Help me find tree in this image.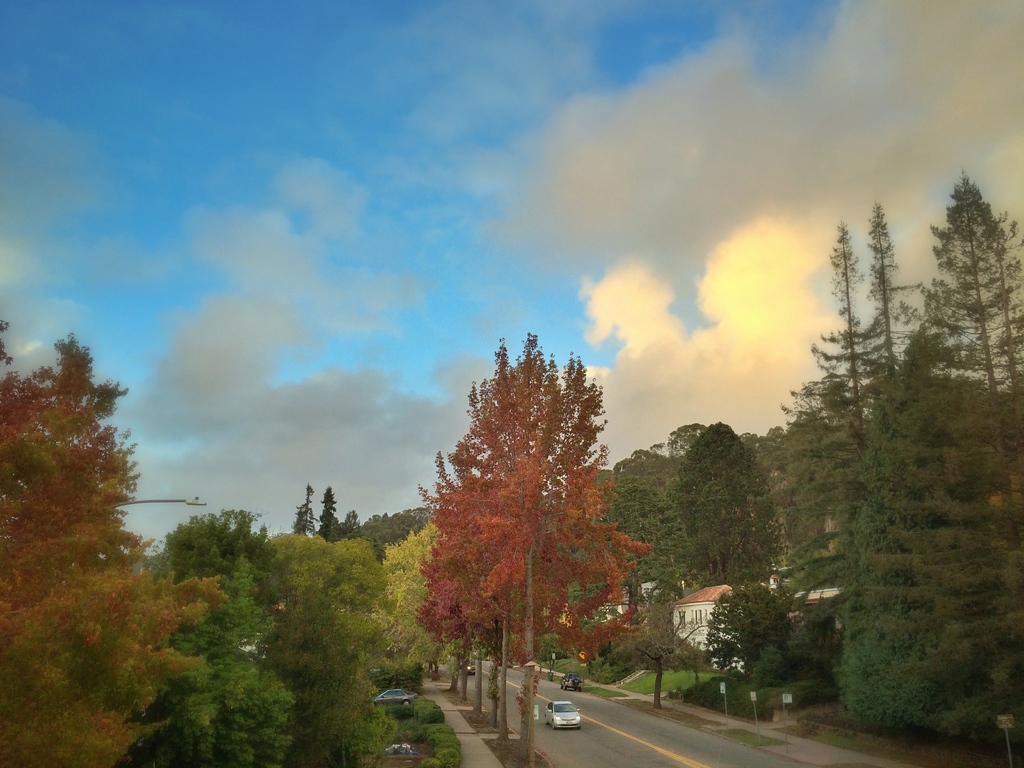
Found it: {"x1": 608, "y1": 454, "x2": 687, "y2": 624}.
